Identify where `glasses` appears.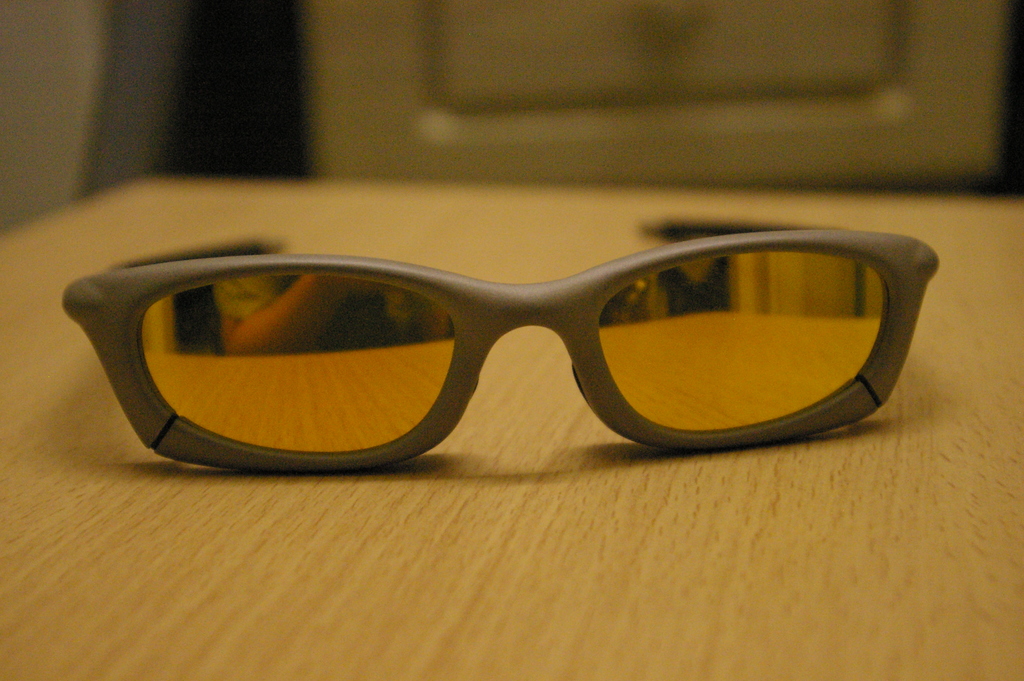
Appears at (x1=60, y1=216, x2=941, y2=480).
